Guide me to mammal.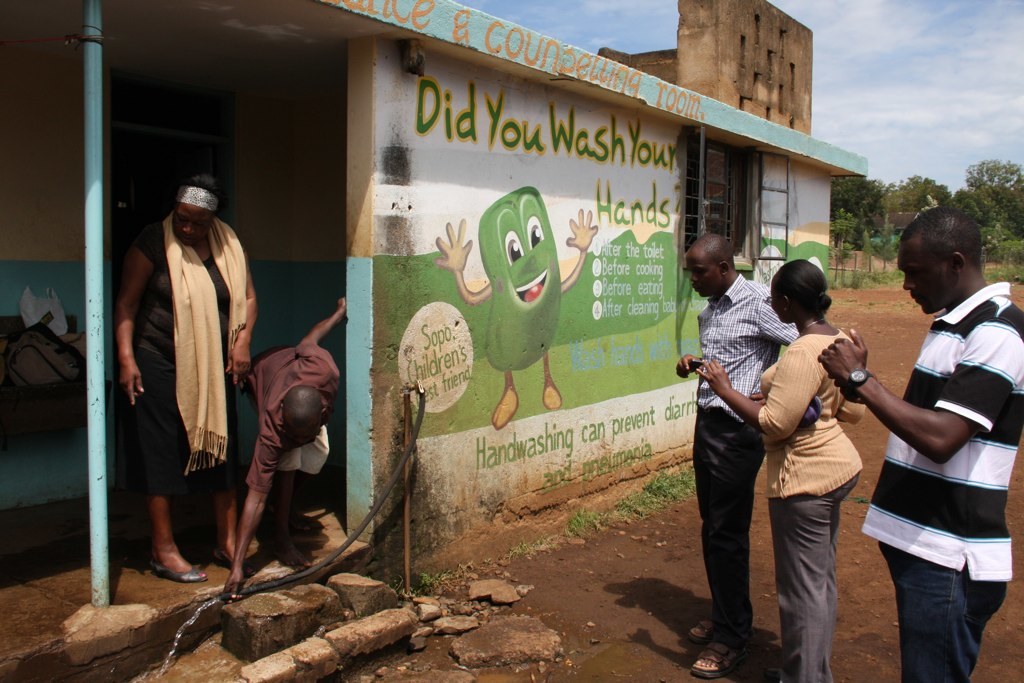
Guidance: Rect(226, 301, 348, 595).
